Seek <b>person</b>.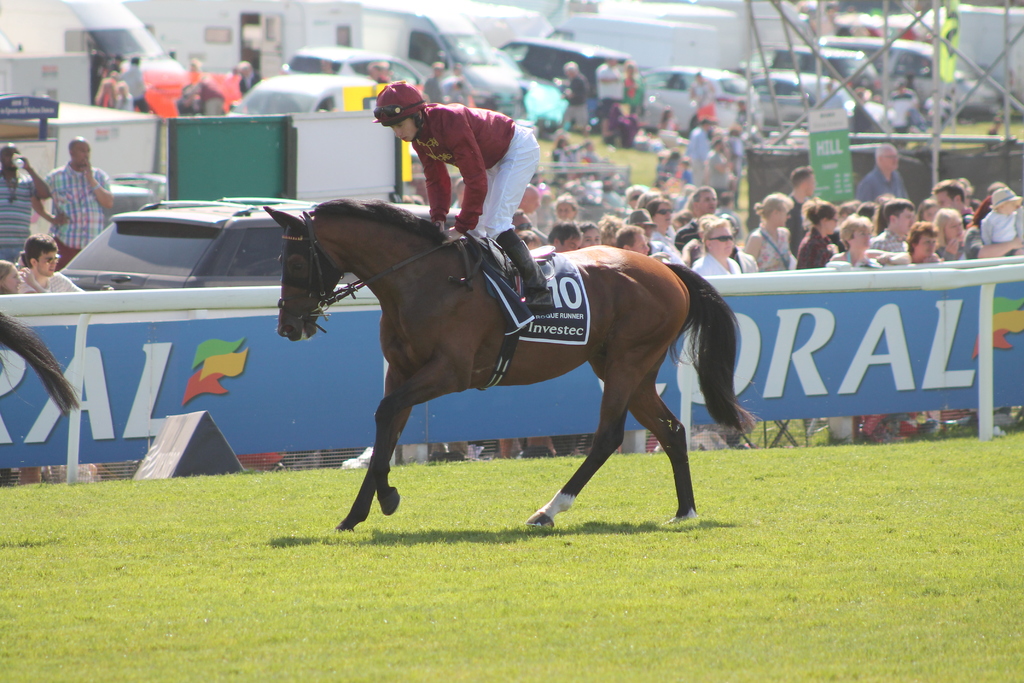
<region>369, 74, 545, 323</region>.
